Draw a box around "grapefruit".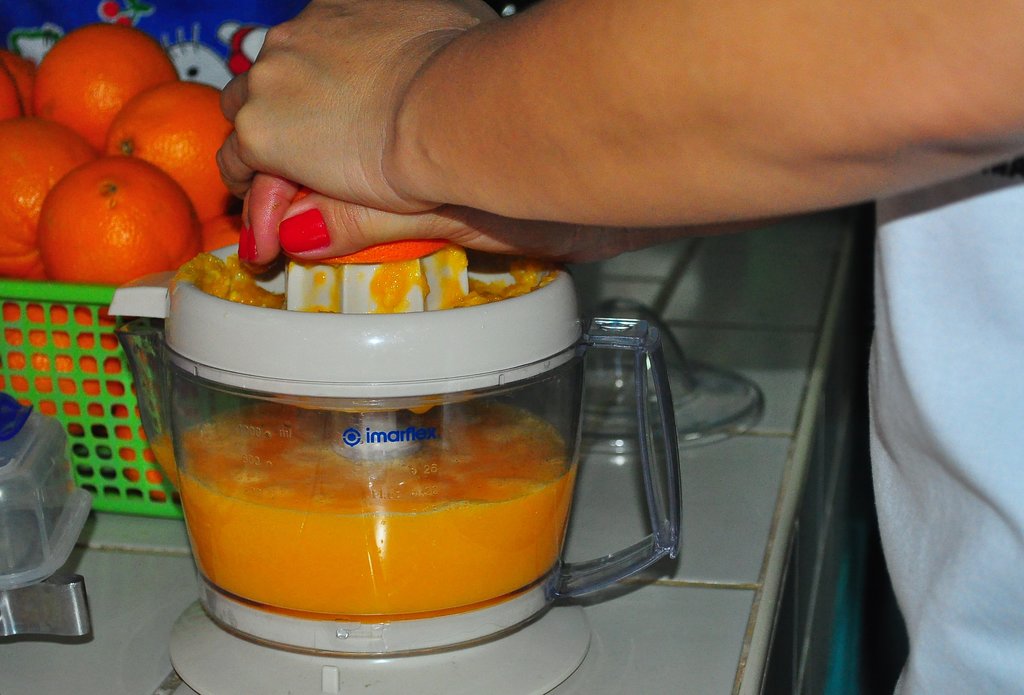
{"x1": 0, "y1": 56, "x2": 42, "y2": 122}.
